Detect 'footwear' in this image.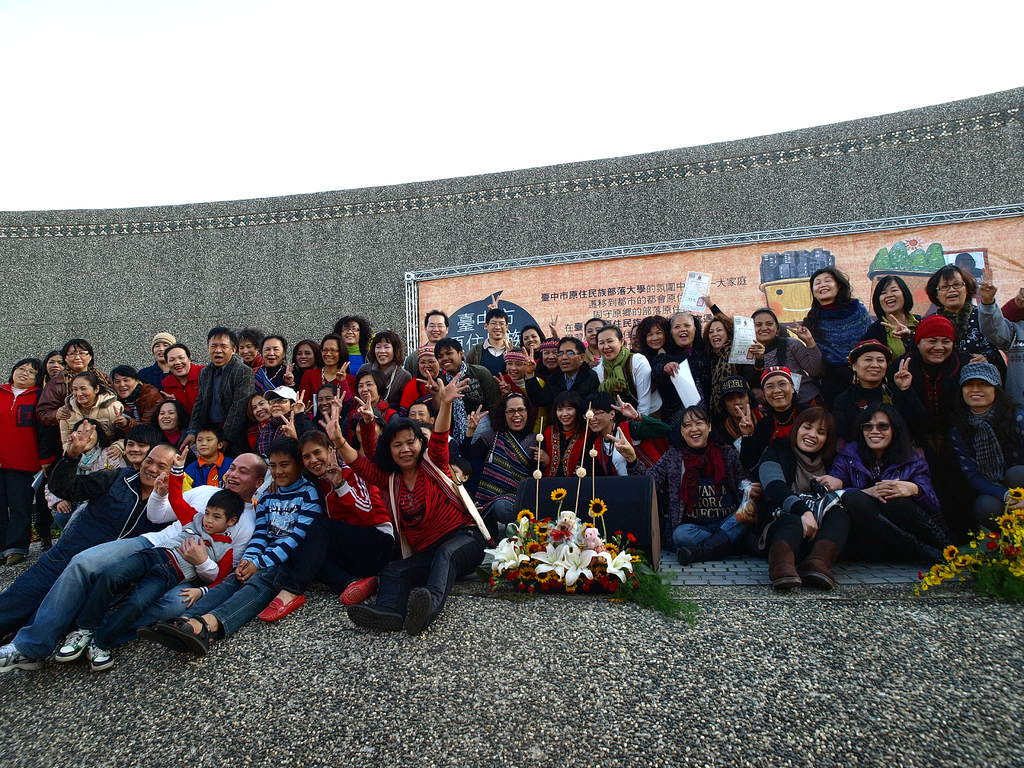
Detection: pyautogui.locateOnScreen(336, 579, 381, 603).
